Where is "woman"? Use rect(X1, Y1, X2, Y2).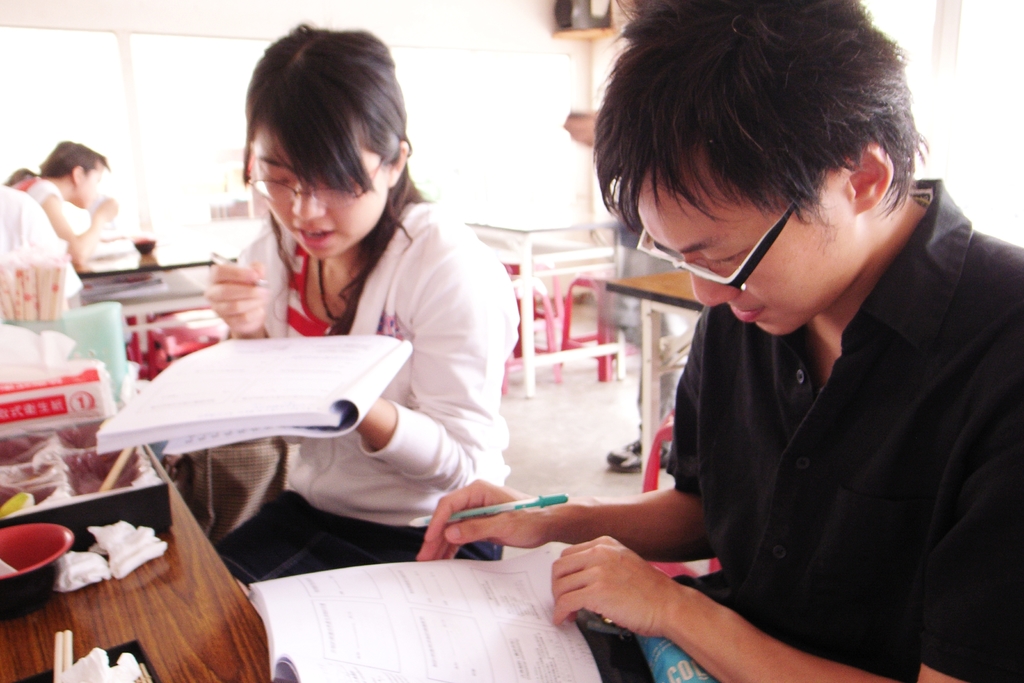
rect(205, 22, 511, 598).
